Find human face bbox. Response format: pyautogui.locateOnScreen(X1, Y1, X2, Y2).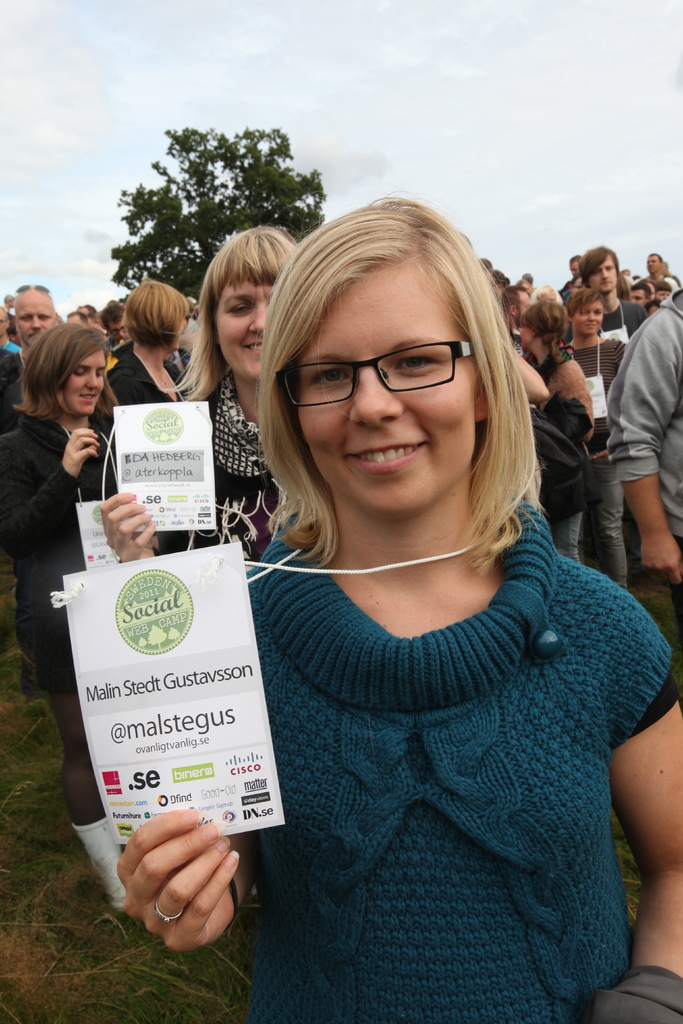
pyautogui.locateOnScreen(16, 300, 51, 340).
